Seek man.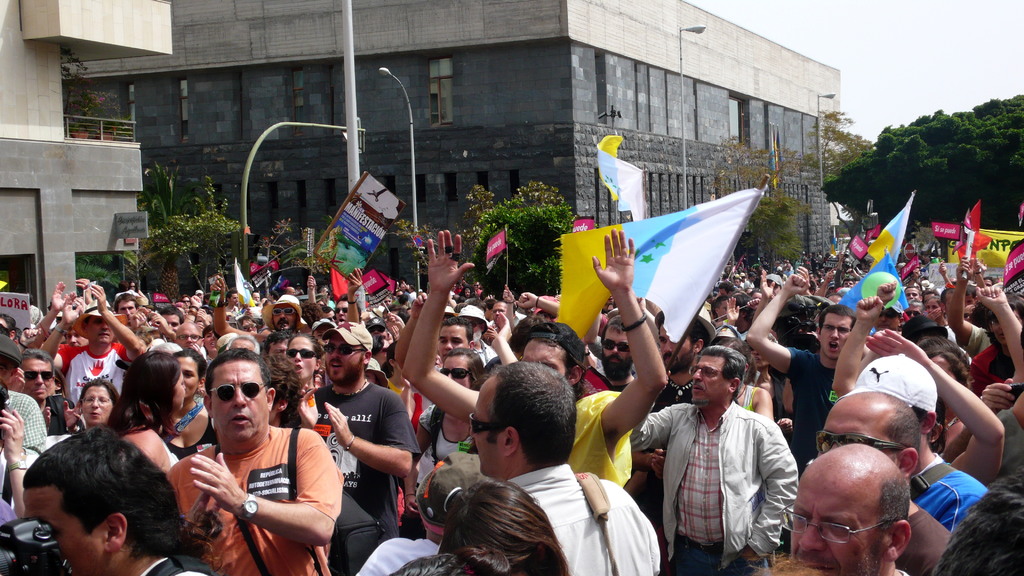
rect(740, 270, 861, 479).
